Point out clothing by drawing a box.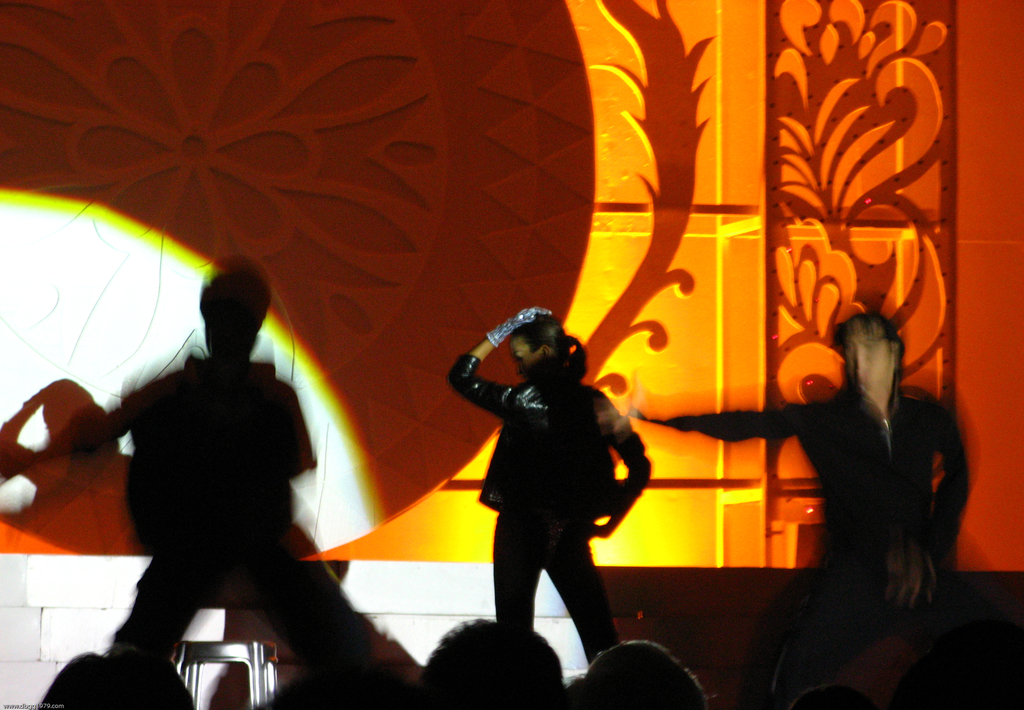
BBox(113, 359, 316, 660).
